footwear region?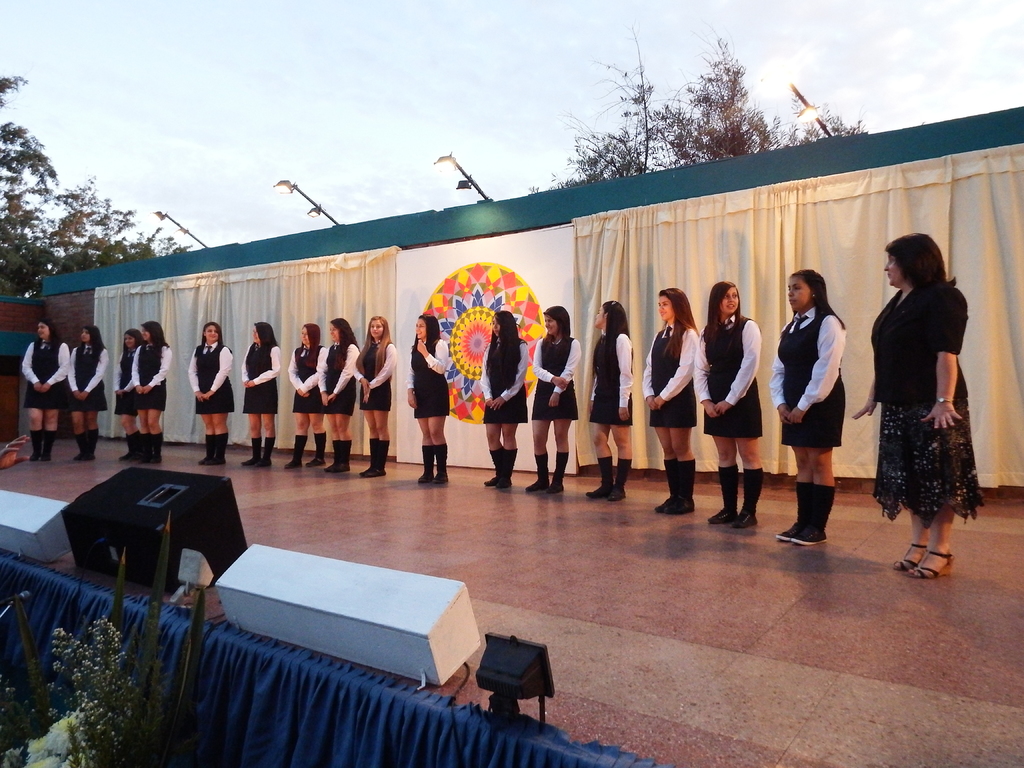
box=[769, 474, 813, 543]
